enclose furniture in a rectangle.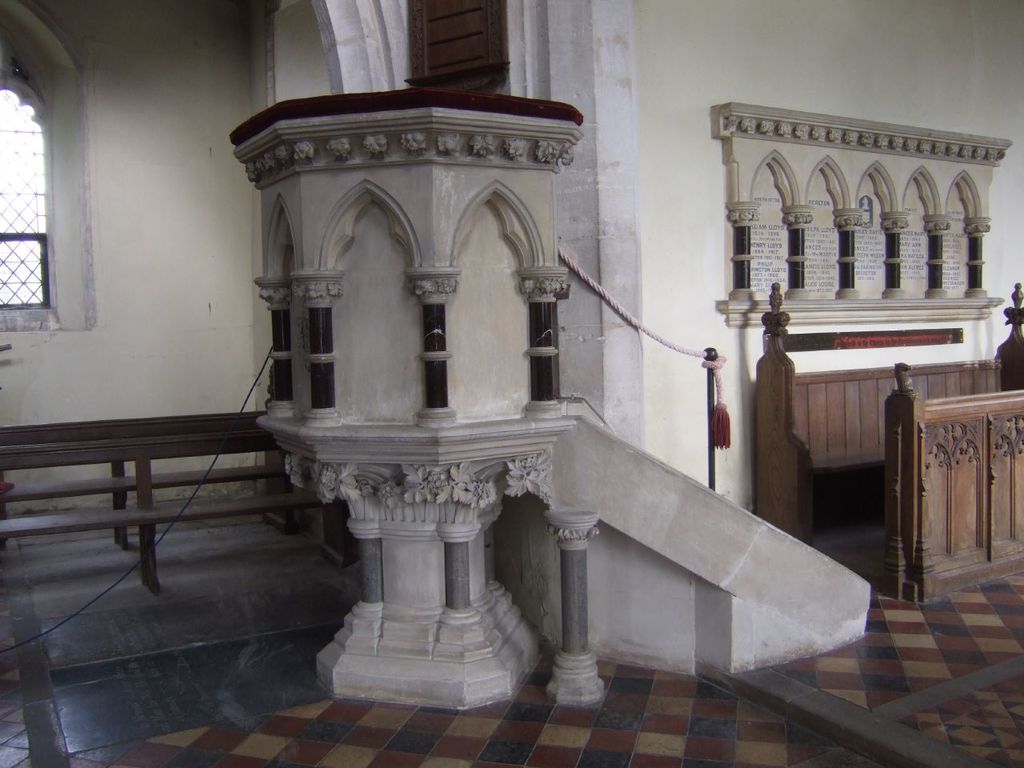
0/410/338/586.
